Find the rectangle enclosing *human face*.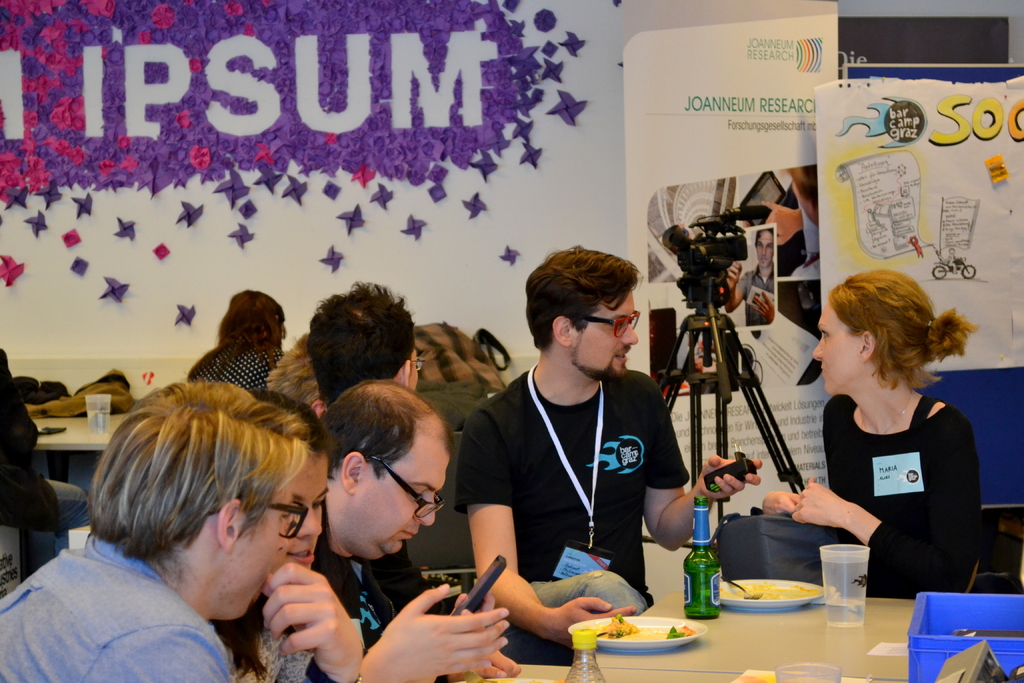
box=[346, 436, 449, 559].
